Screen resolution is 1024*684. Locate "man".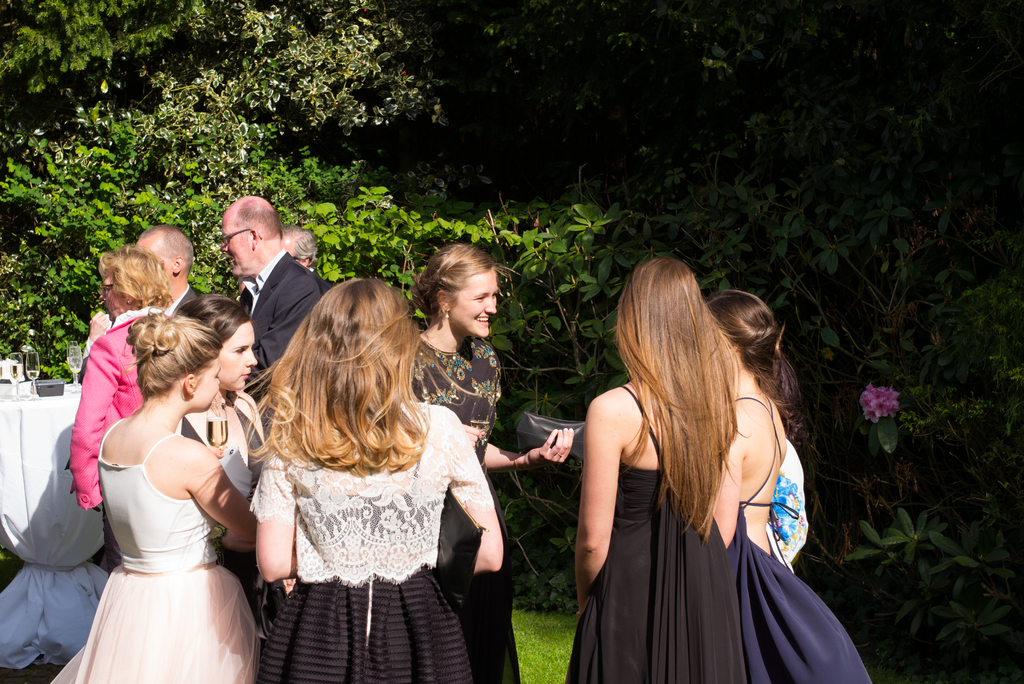
region(136, 224, 220, 315).
